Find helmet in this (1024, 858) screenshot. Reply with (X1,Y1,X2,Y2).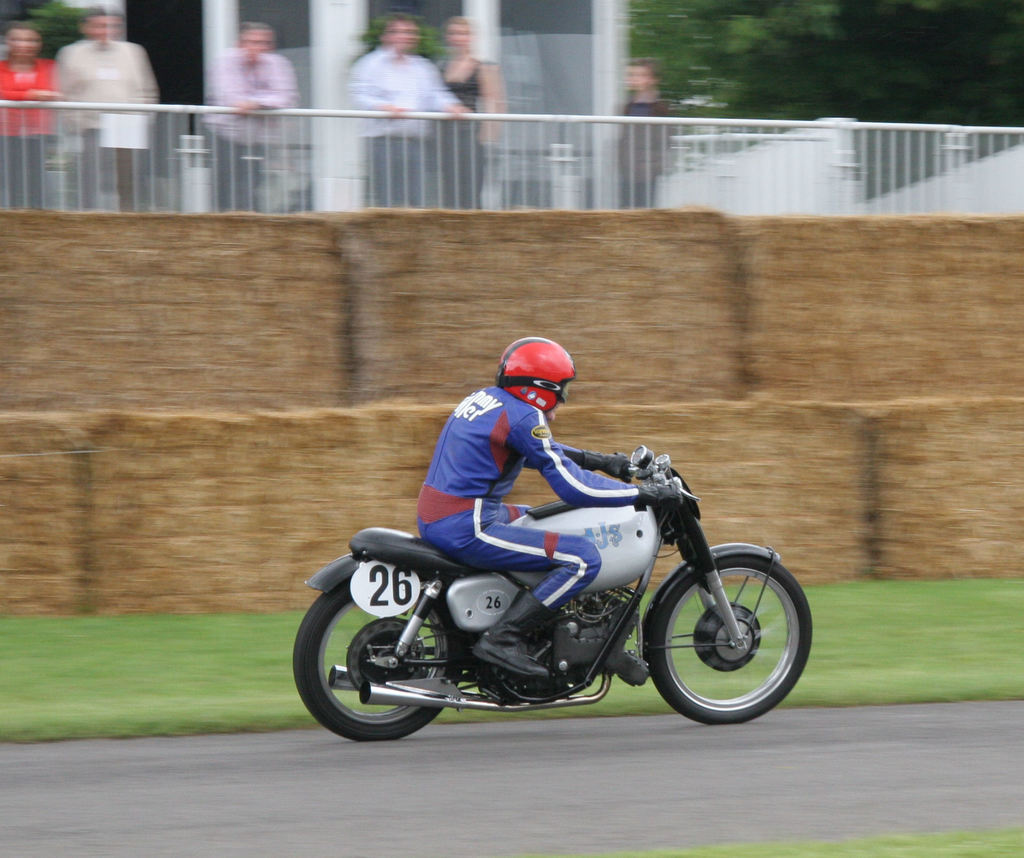
(490,341,578,420).
